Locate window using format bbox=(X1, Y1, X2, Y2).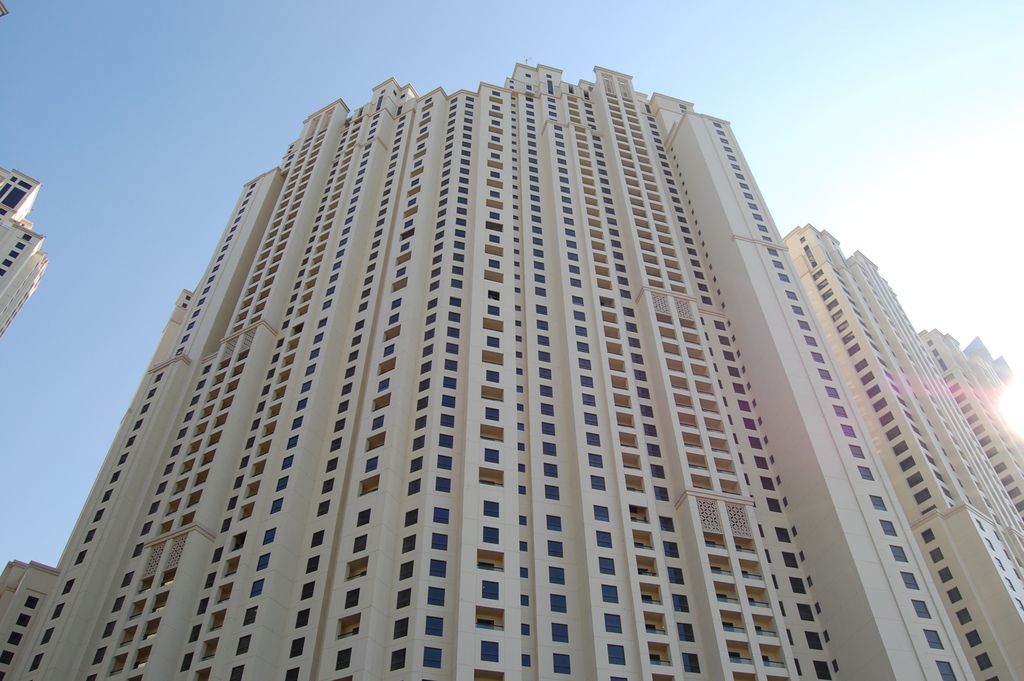
bbox=(257, 553, 268, 571).
